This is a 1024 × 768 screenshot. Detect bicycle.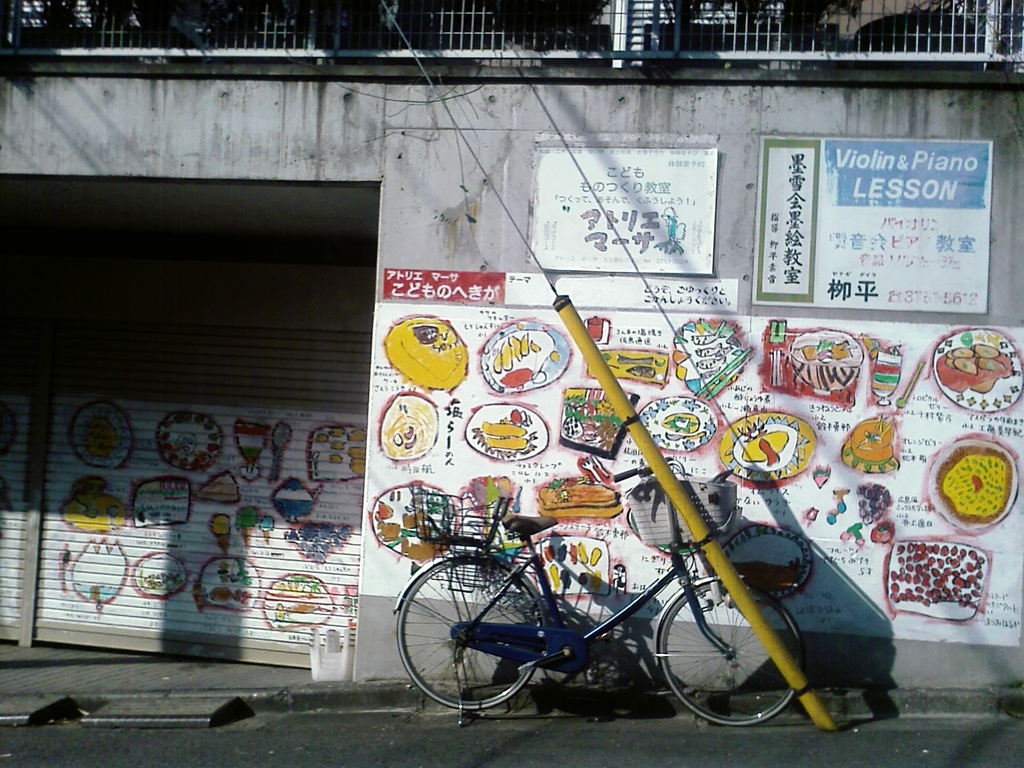
detection(399, 500, 796, 726).
